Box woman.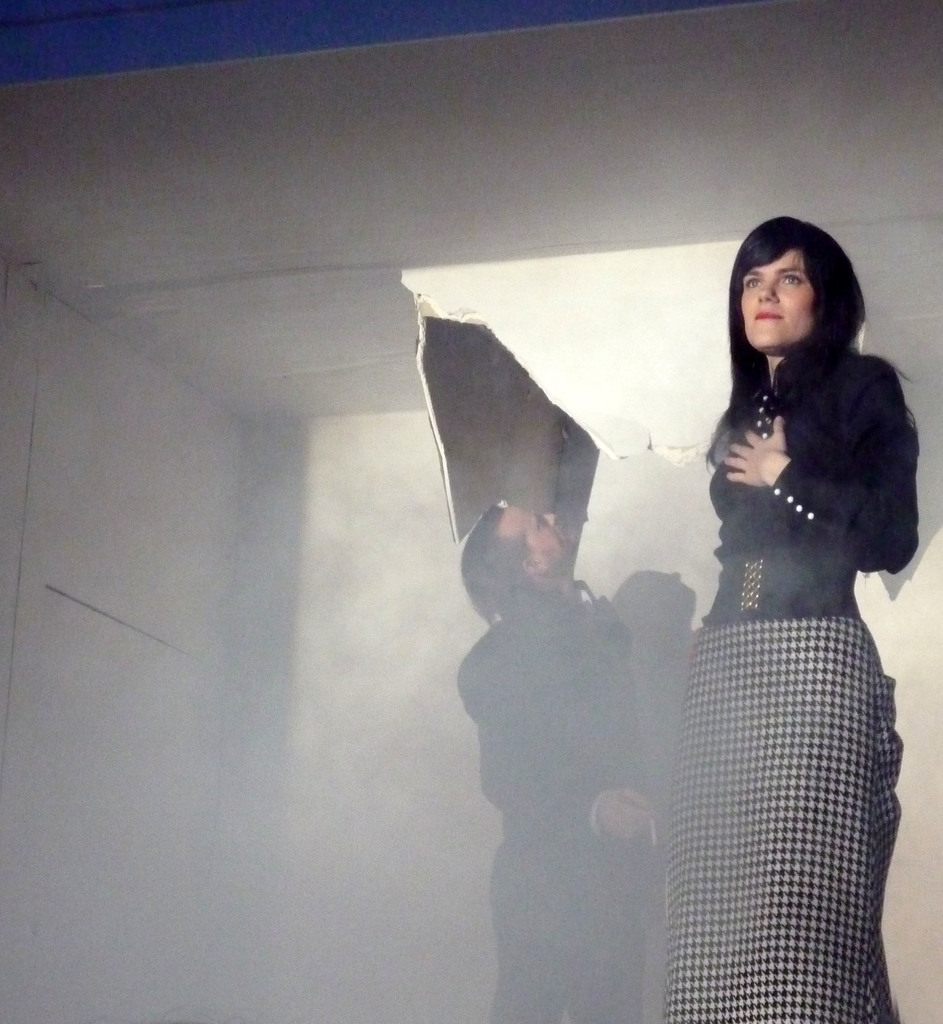
BBox(650, 172, 942, 1018).
